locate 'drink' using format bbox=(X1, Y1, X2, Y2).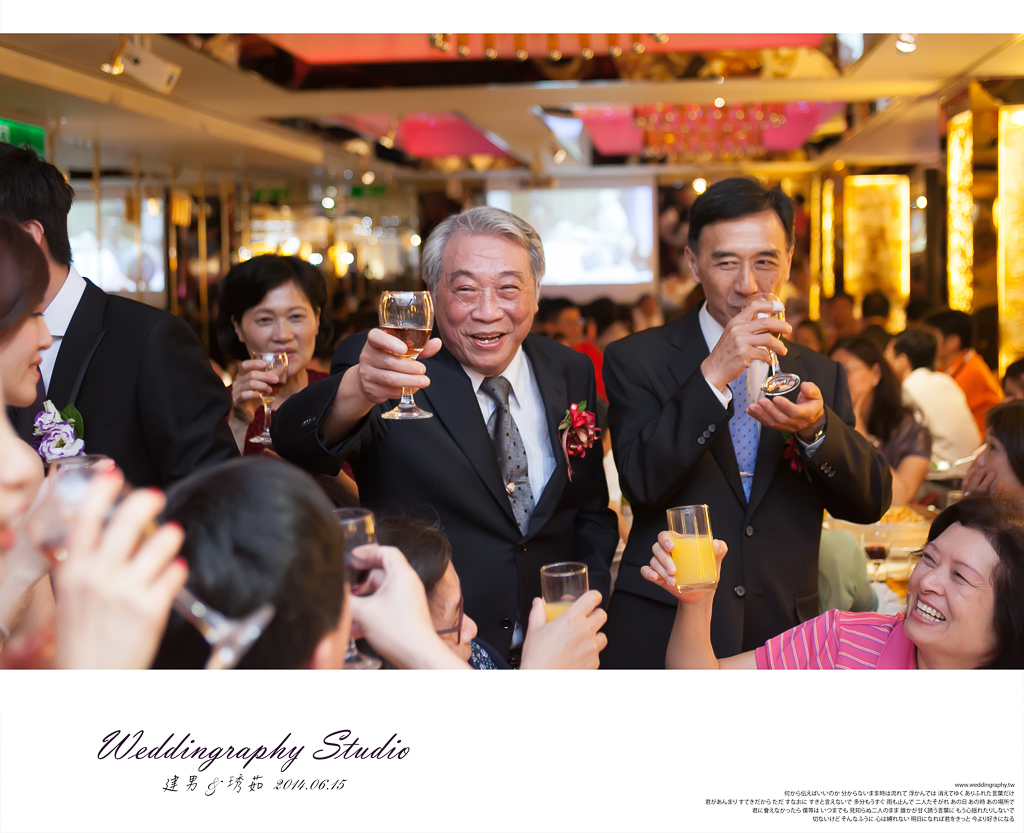
bbox=(381, 324, 435, 360).
